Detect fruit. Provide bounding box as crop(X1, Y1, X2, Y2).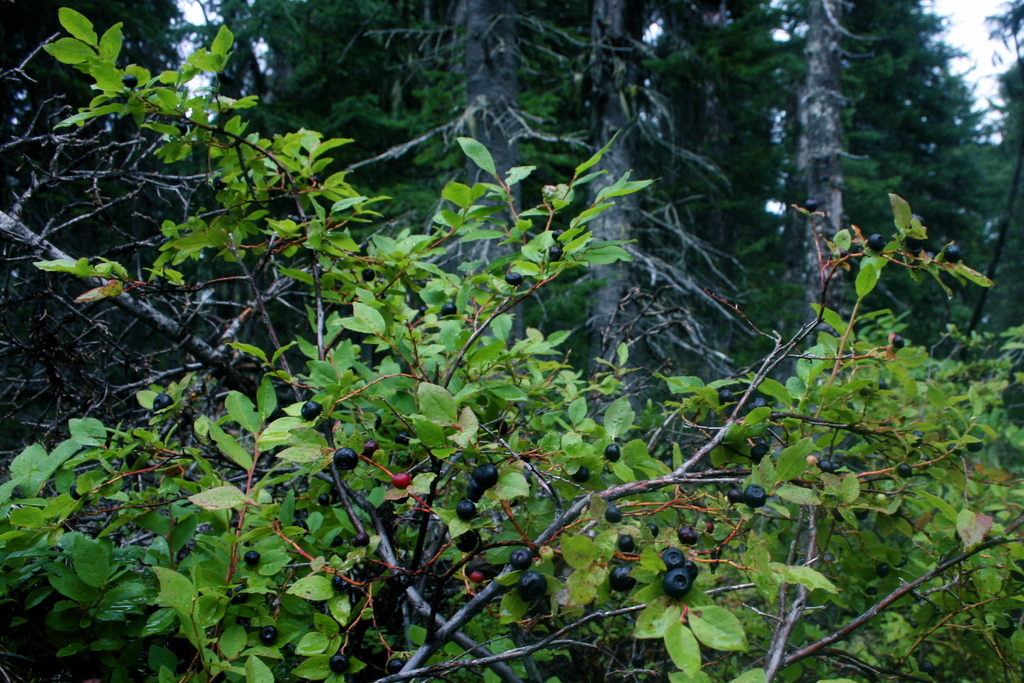
crop(330, 443, 362, 472).
